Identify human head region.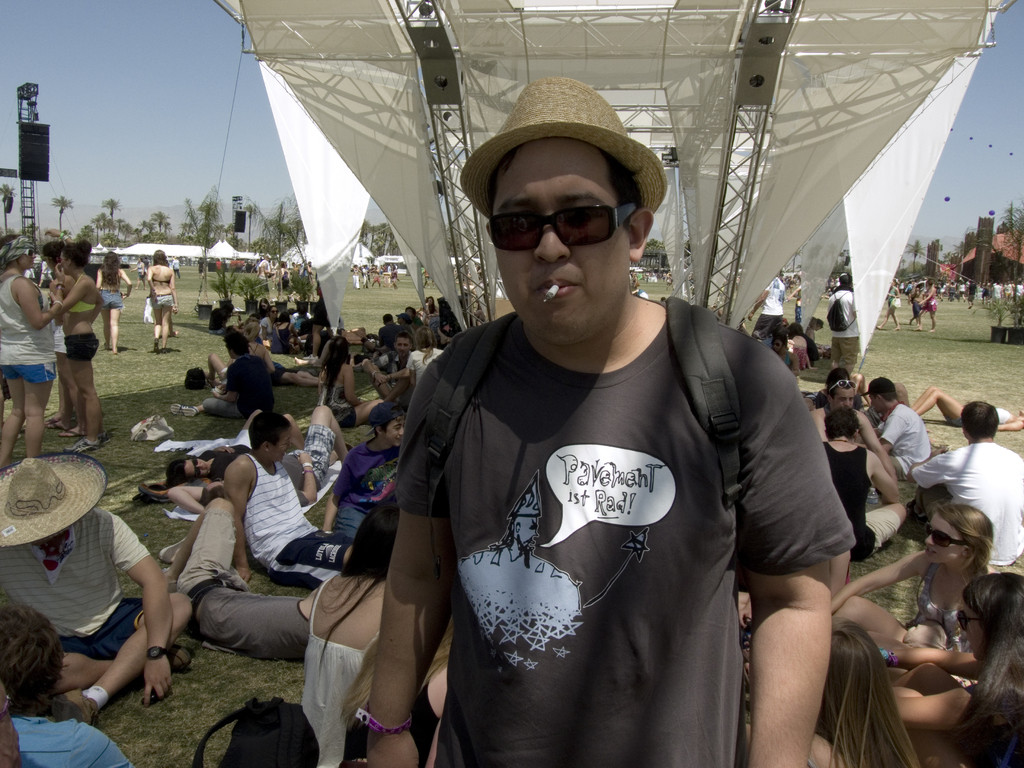
Region: x1=425 y1=295 x2=434 y2=308.
